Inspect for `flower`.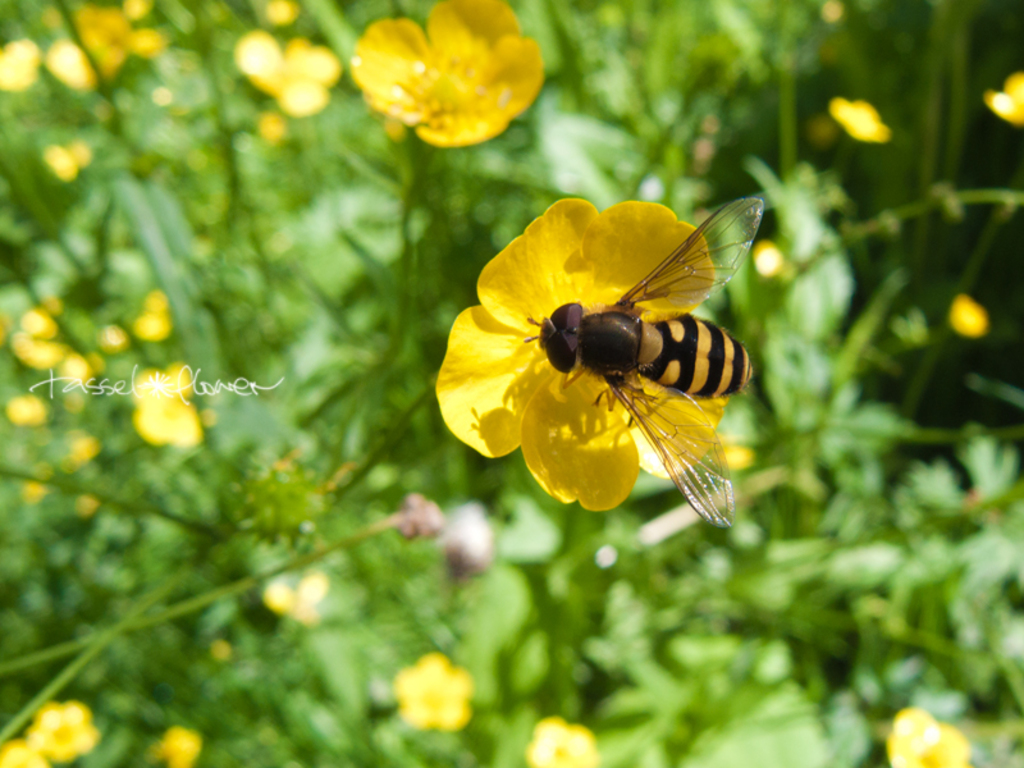
Inspection: (449, 160, 768, 538).
